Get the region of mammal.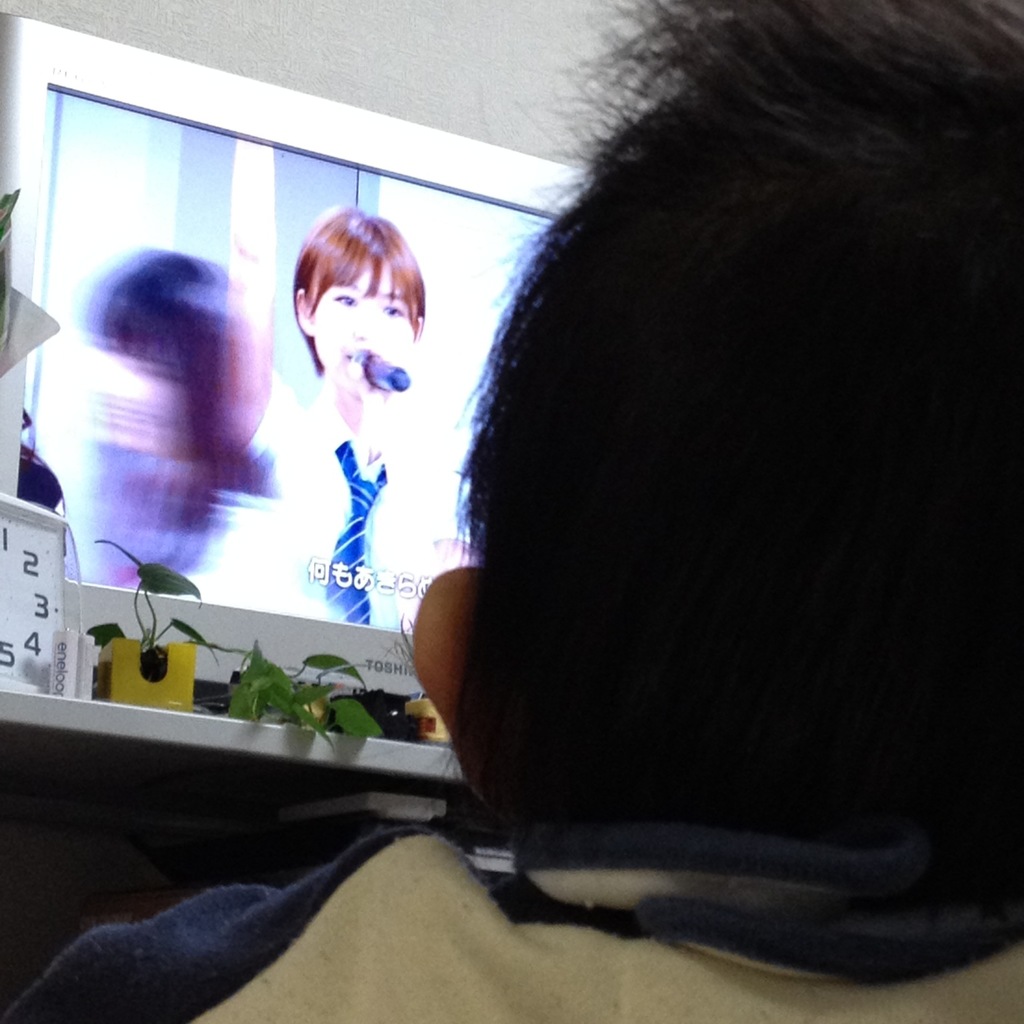
bbox(0, 0, 1023, 1023).
